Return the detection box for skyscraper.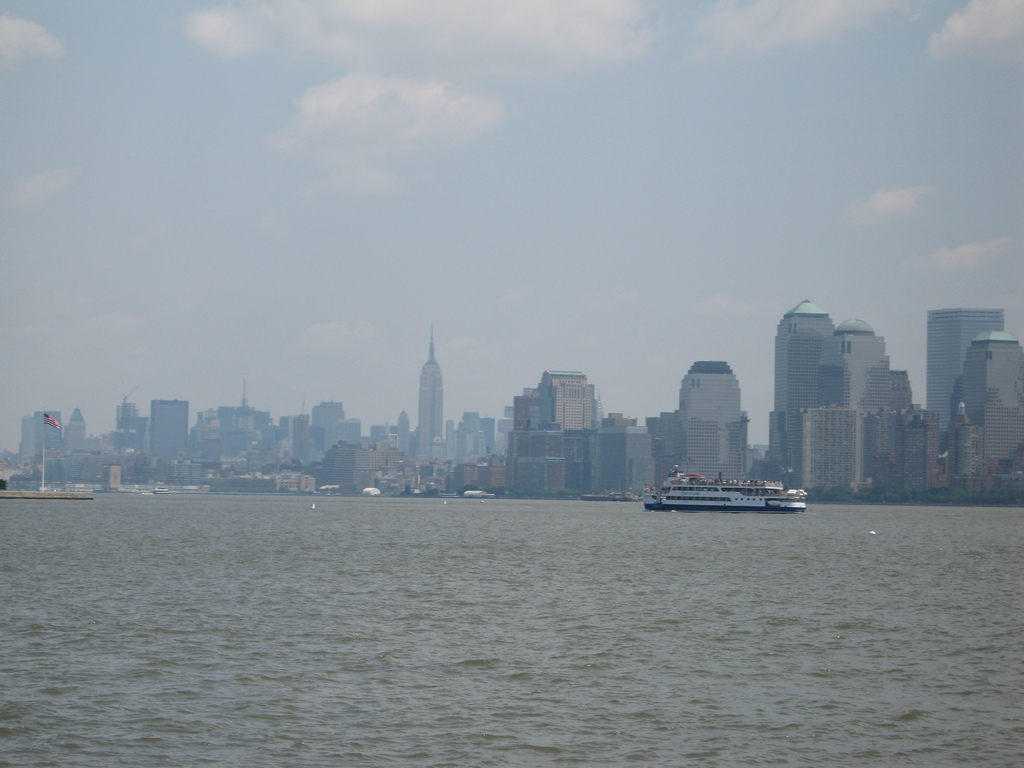
region(774, 298, 840, 472).
